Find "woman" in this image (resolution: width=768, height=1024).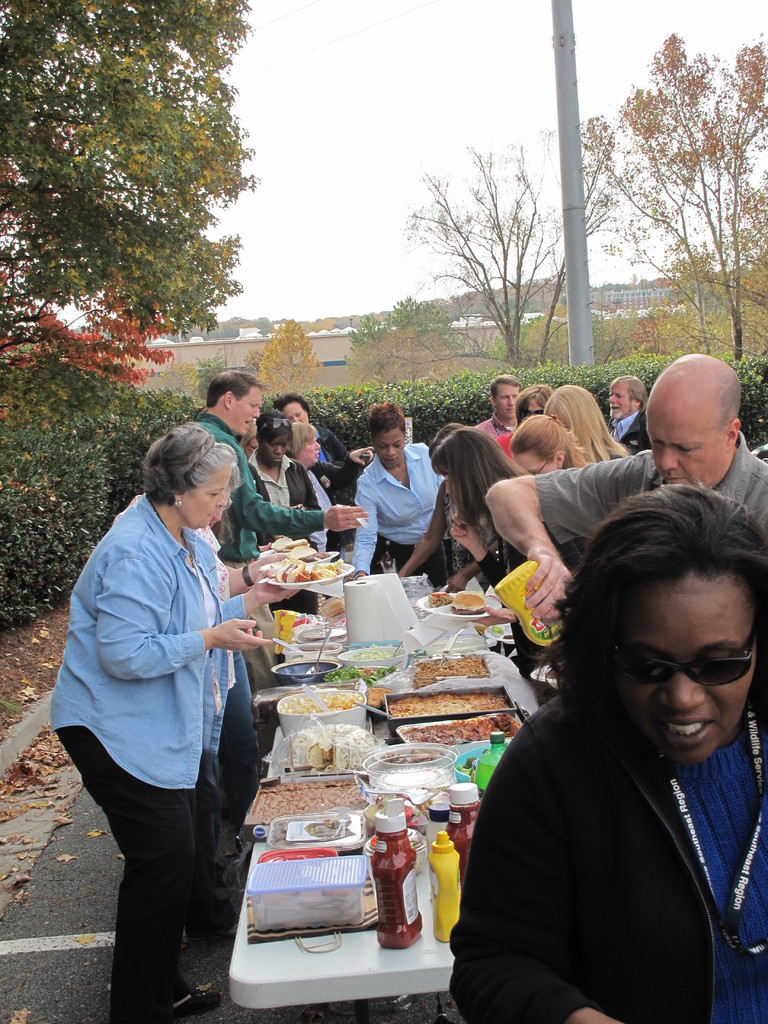
box(278, 419, 353, 556).
